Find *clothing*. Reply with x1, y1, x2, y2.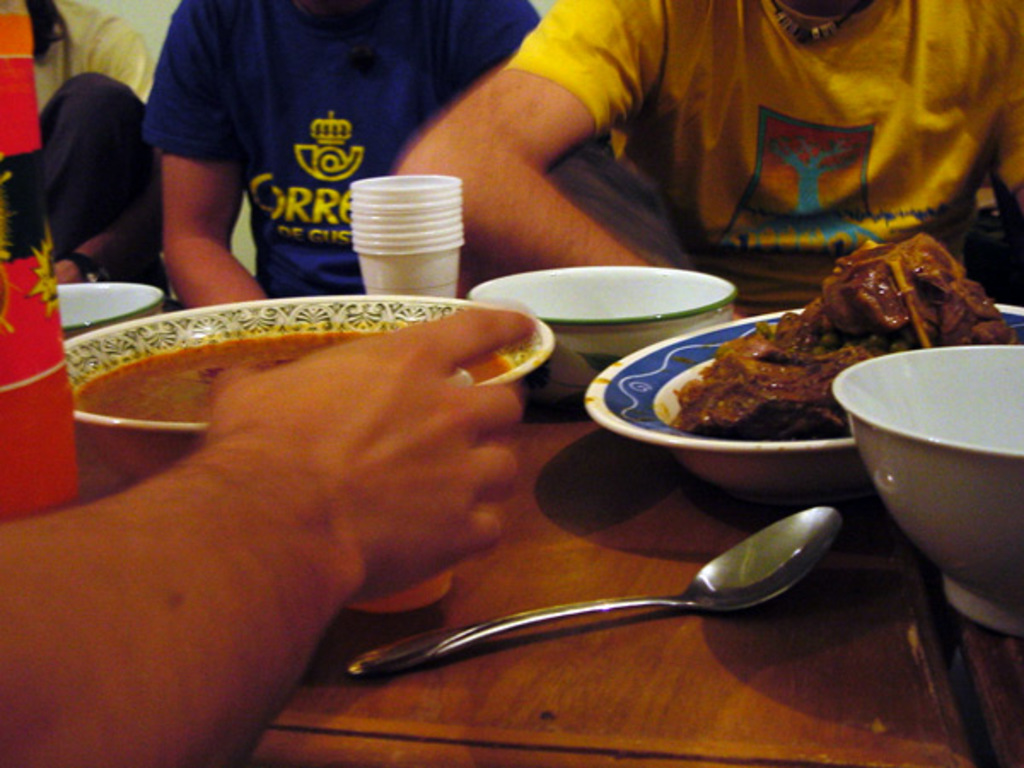
106, 0, 452, 321.
